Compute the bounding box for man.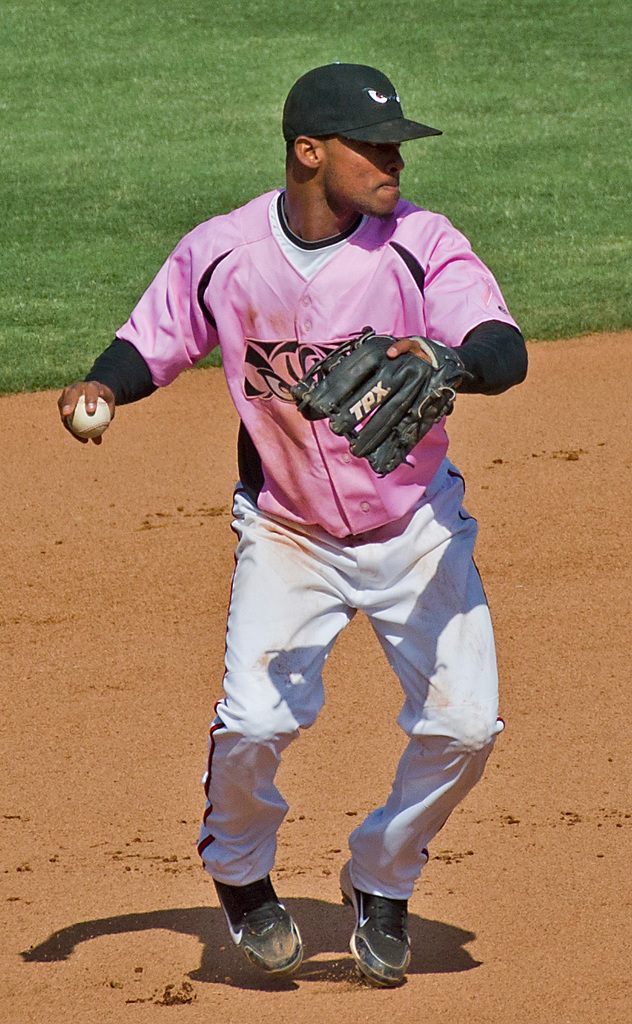
bbox=(129, 76, 514, 995).
